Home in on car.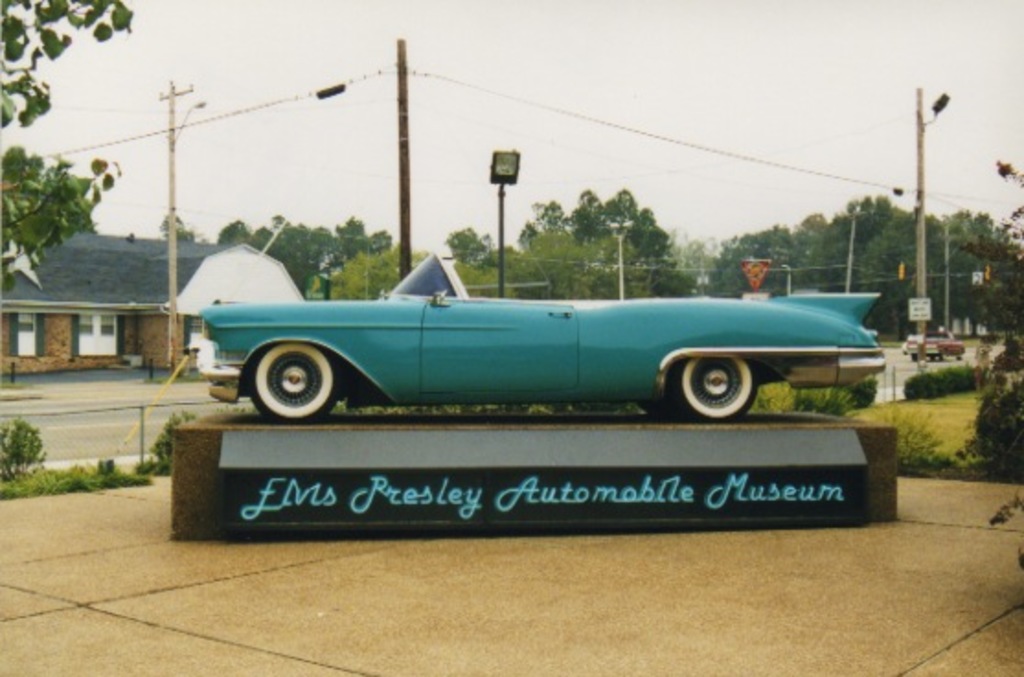
Homed in at bbox=[899, 322, 965, 362].
